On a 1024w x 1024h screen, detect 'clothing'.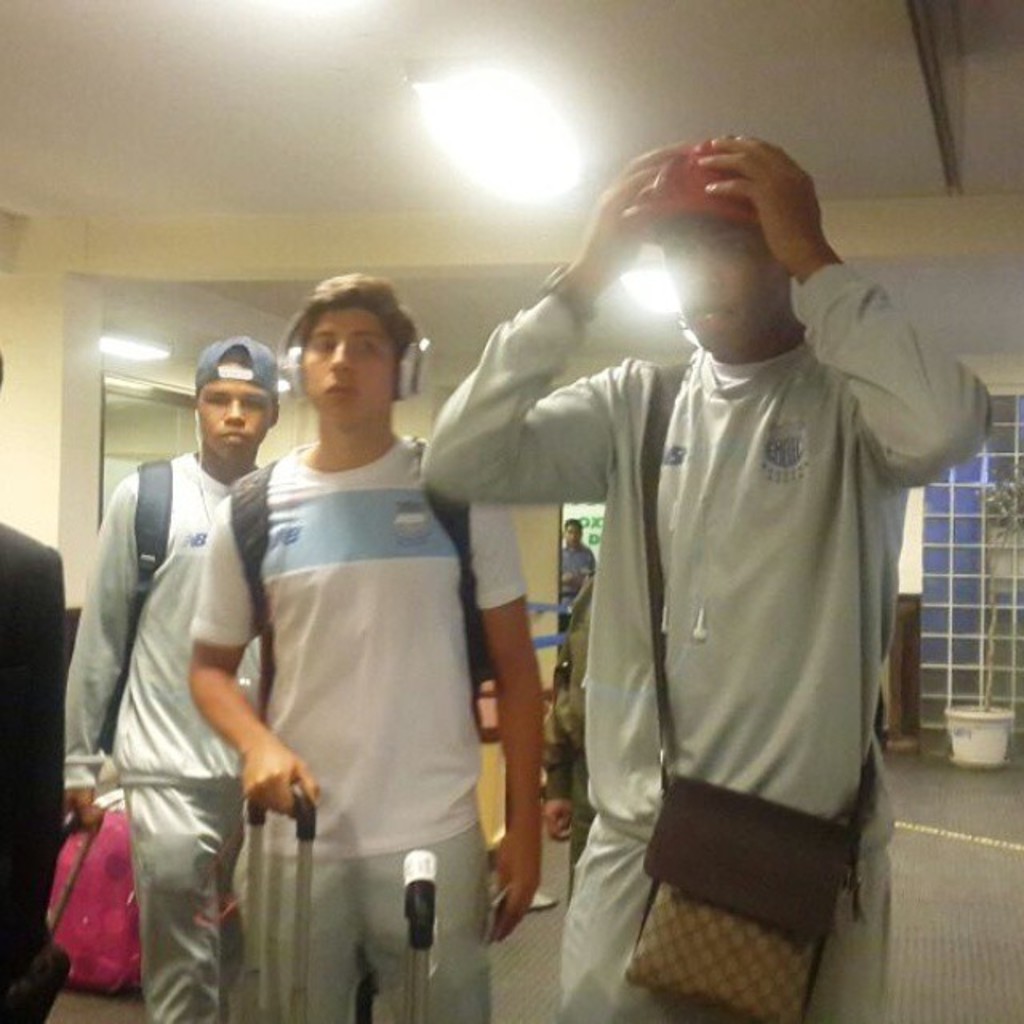
select_region(64, 453, 285, 1022).
